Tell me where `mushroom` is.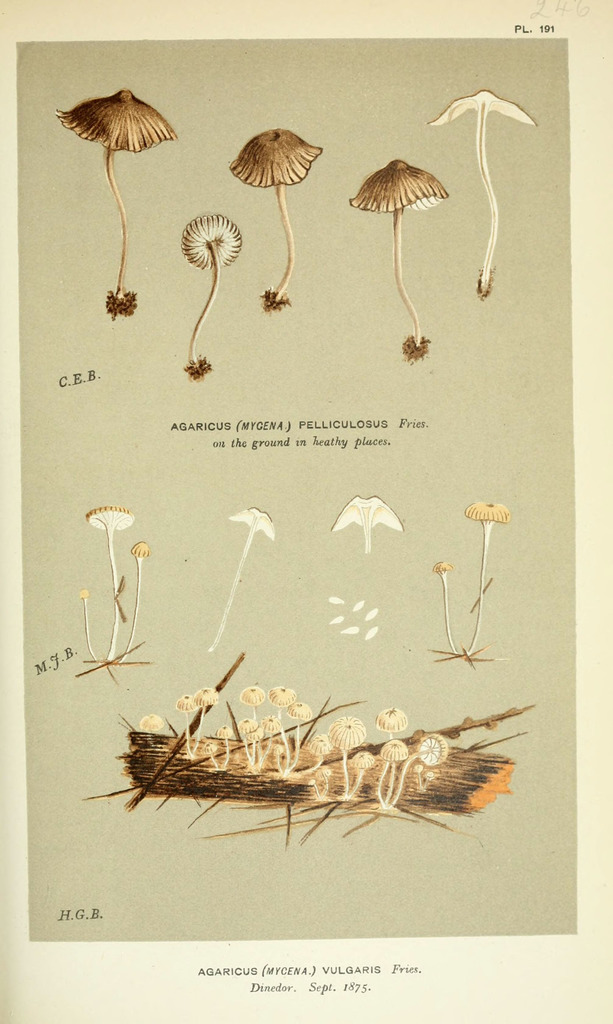
`mushroom` is at bbox=(326, 486, 404, 556).
